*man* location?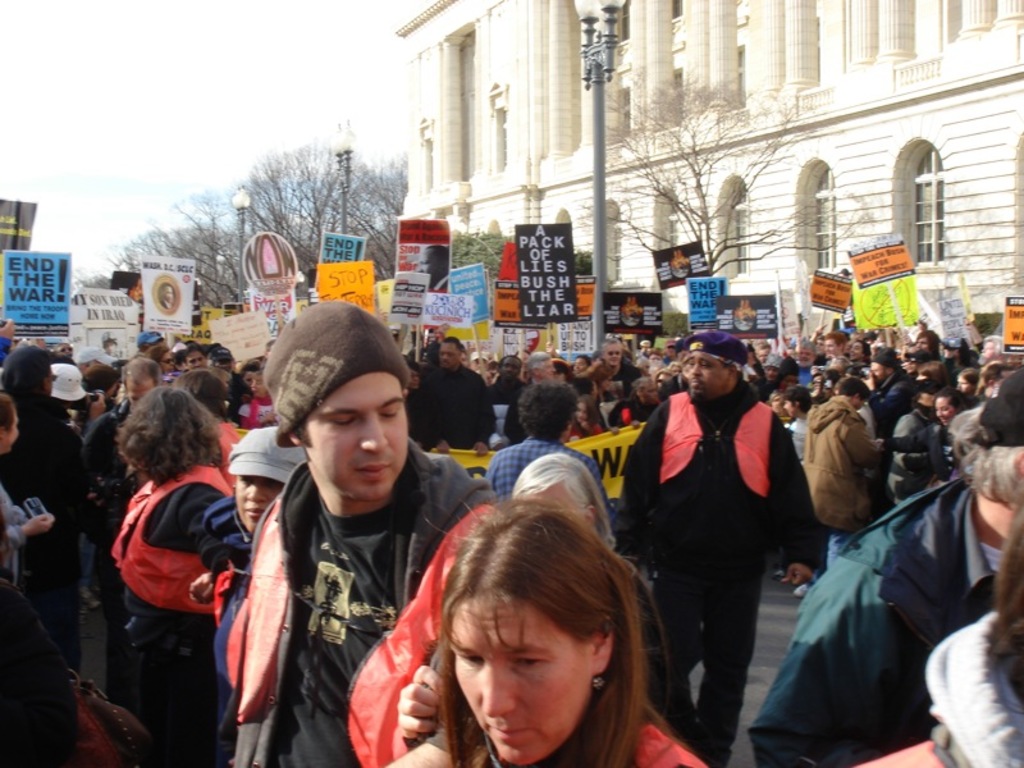
<region>83, 360, 163, 719</region>
